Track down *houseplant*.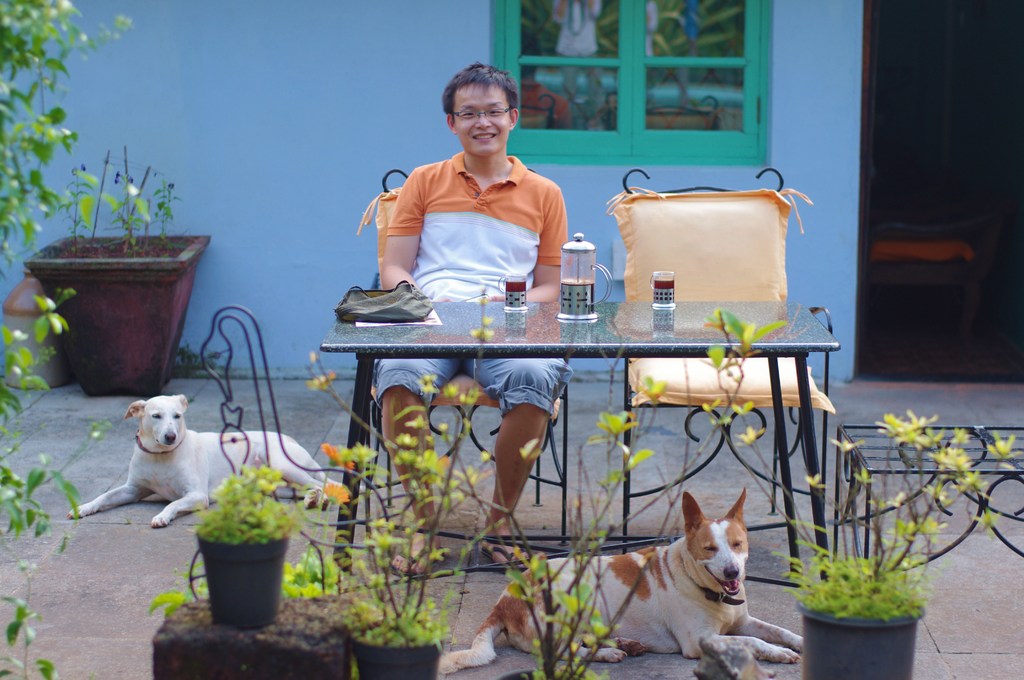
Tracked to 346:429:467:679.
